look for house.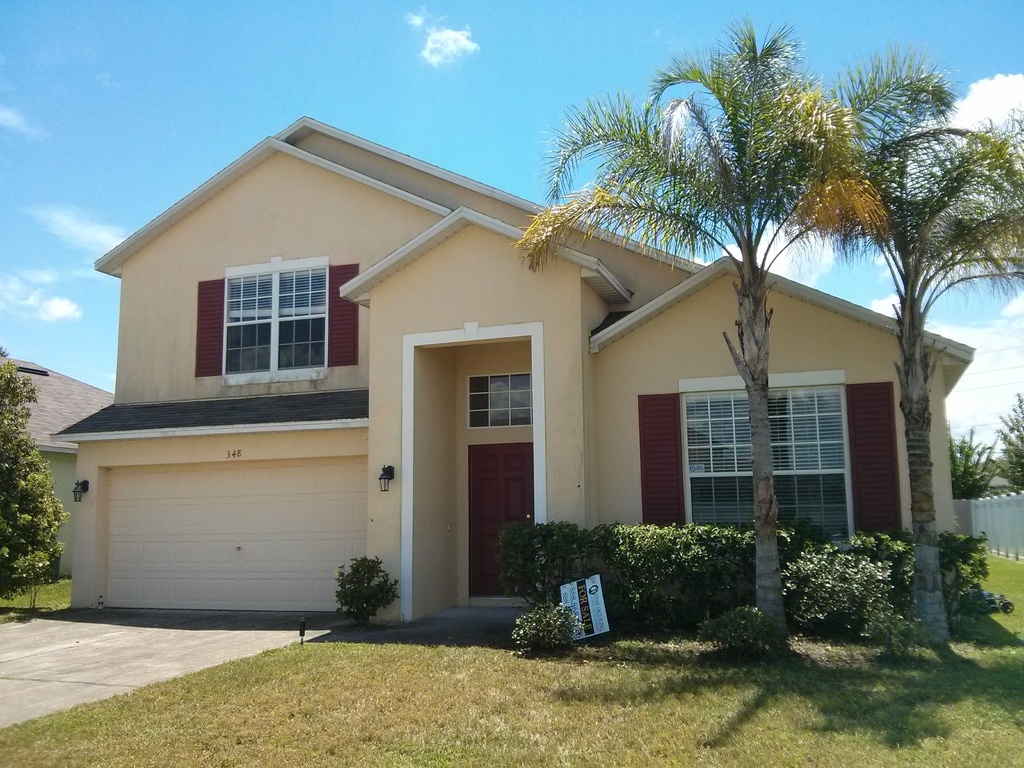
Found: (x1=51, y1=117, x2=974, y2=626).
